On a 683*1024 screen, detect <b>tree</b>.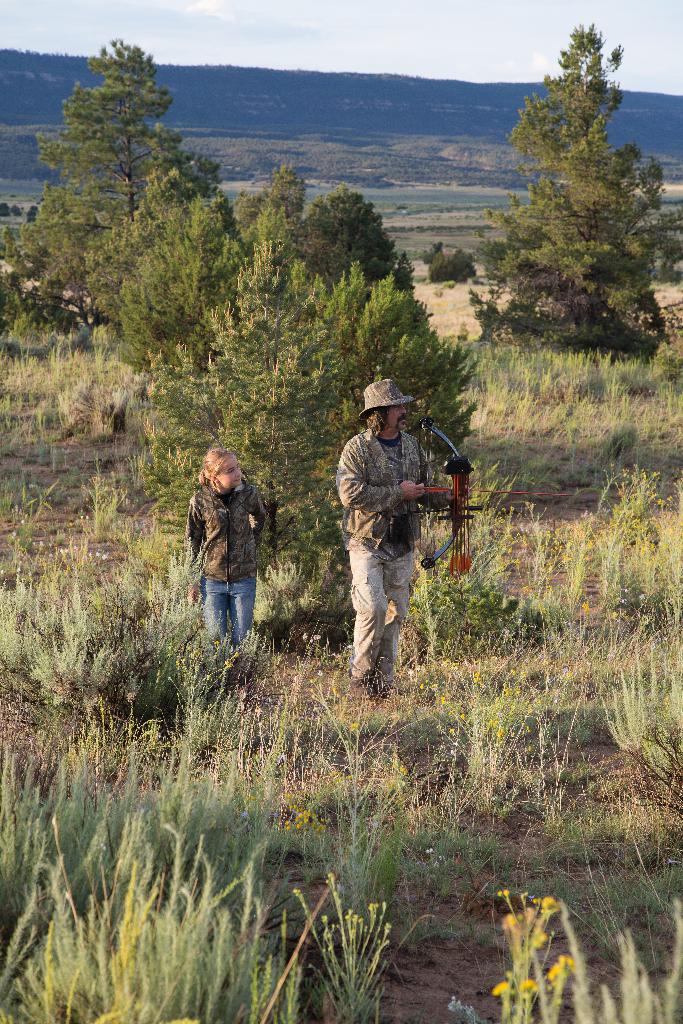
bbox=[260, 182, 407, 310].
